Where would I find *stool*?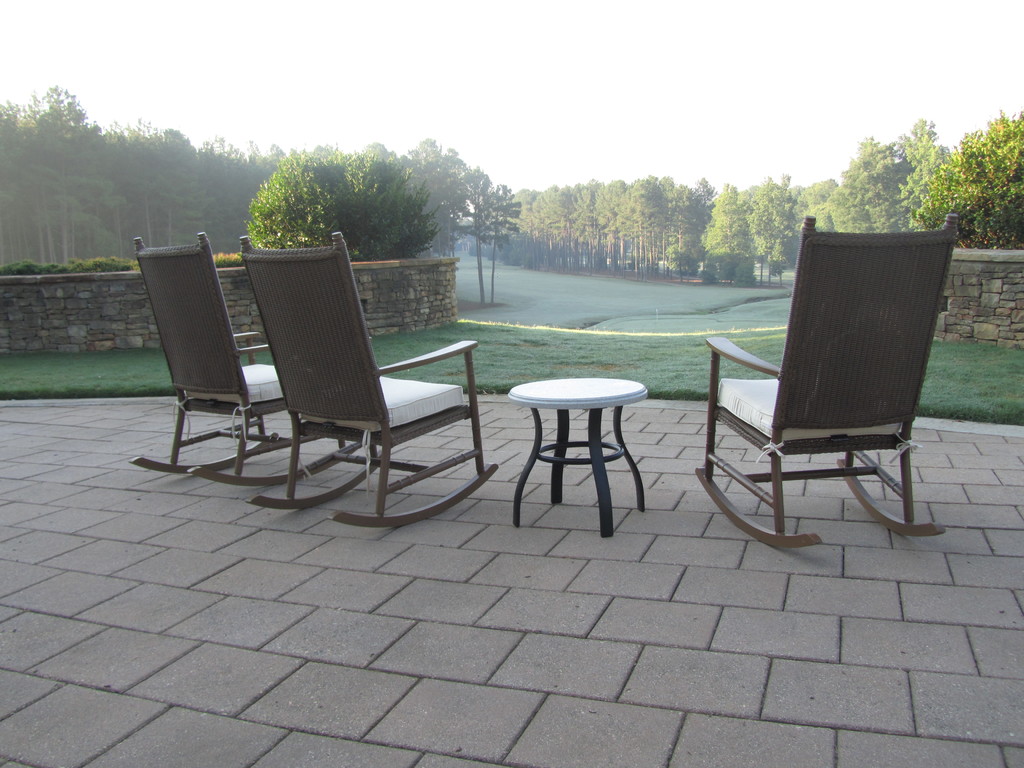
At Rect(509, 374, 652, 538).
